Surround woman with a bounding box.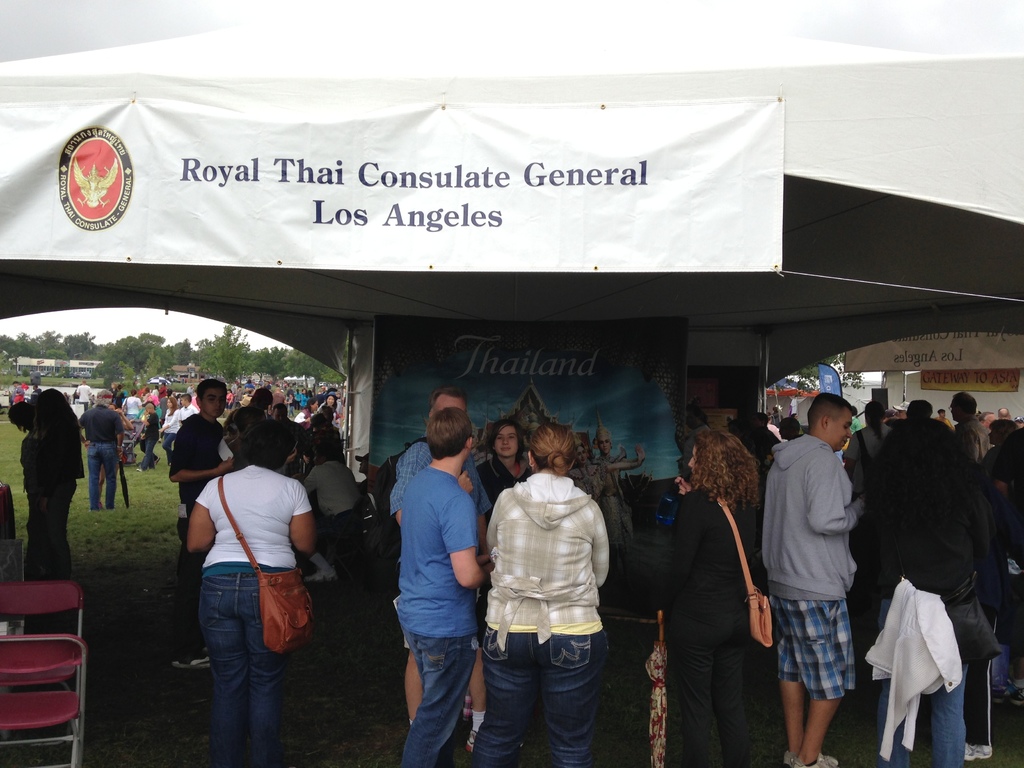
l=848, t=417, r=1000, b=767.
